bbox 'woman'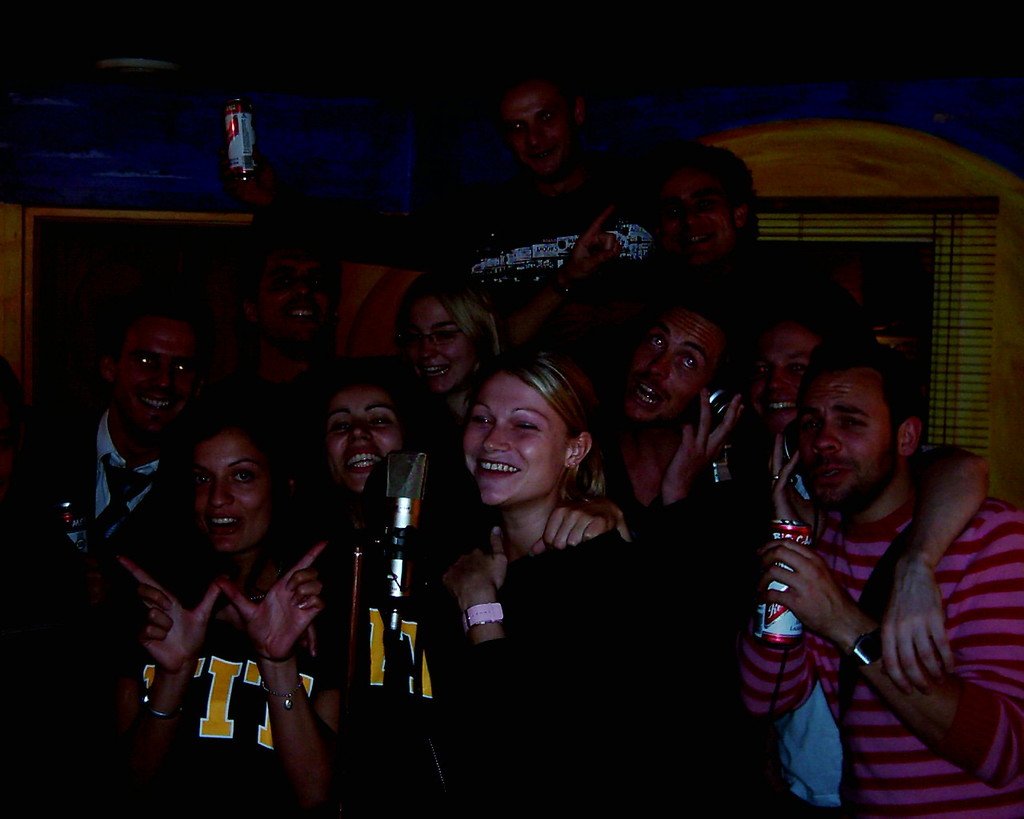
l=105, t=398, r=353, b=818
